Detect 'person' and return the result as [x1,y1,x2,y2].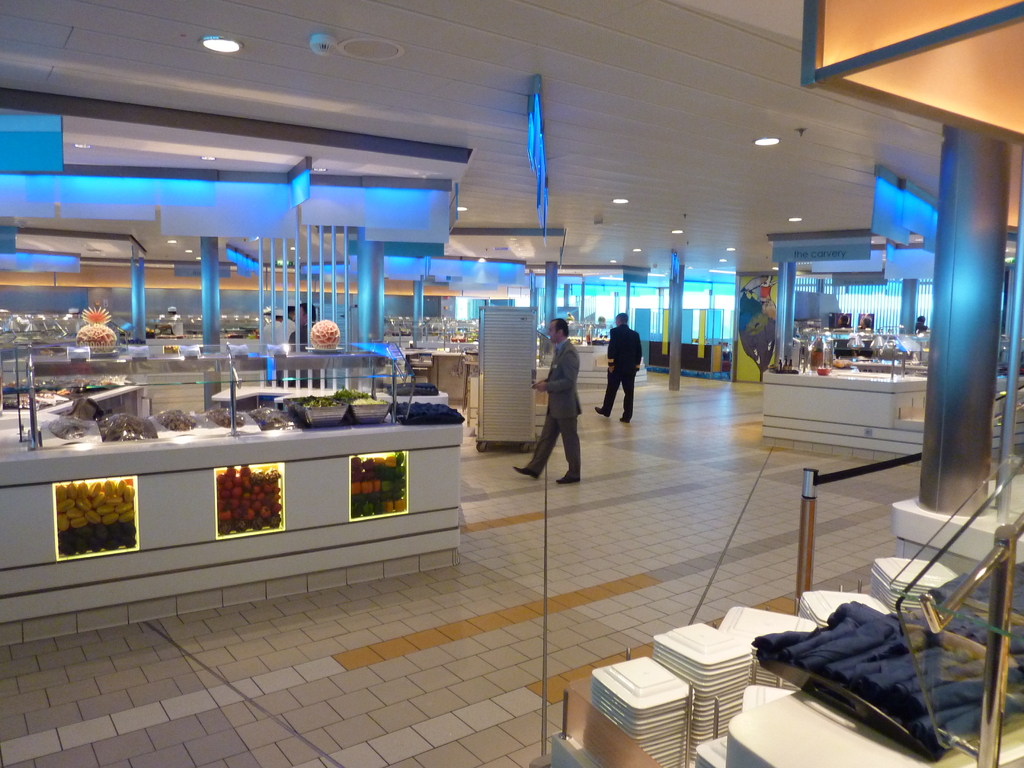
[259,308,285,387].
